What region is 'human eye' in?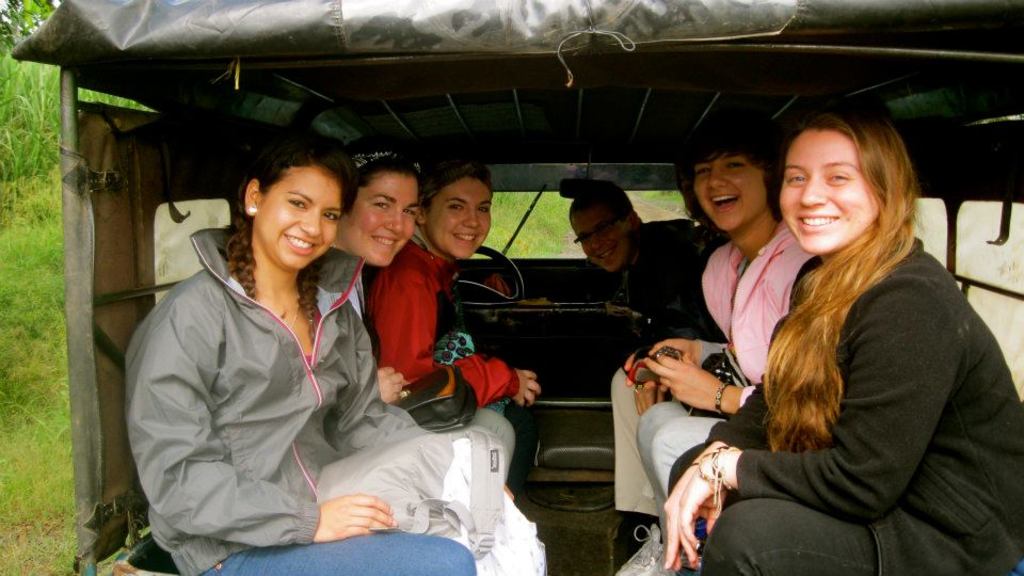
l=825, t=169, r=850, b=183.
